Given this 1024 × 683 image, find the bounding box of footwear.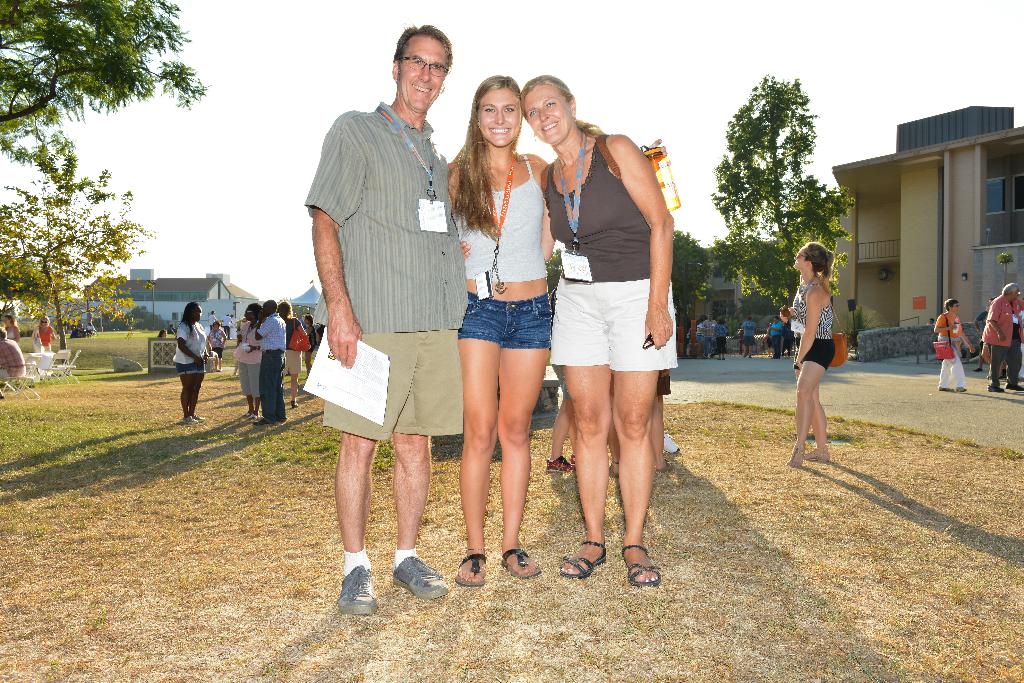
(left=452, top=554, right=485, bottom=585).
